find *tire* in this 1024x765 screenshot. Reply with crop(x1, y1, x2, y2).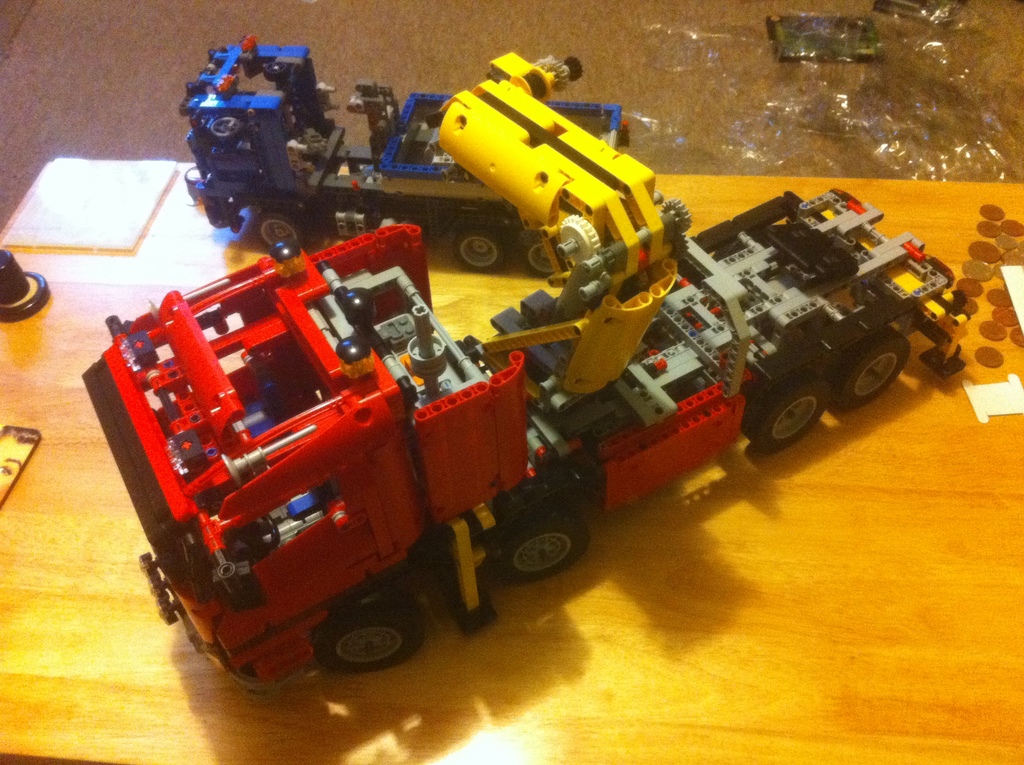
crop(454, 231, 505, 273).
